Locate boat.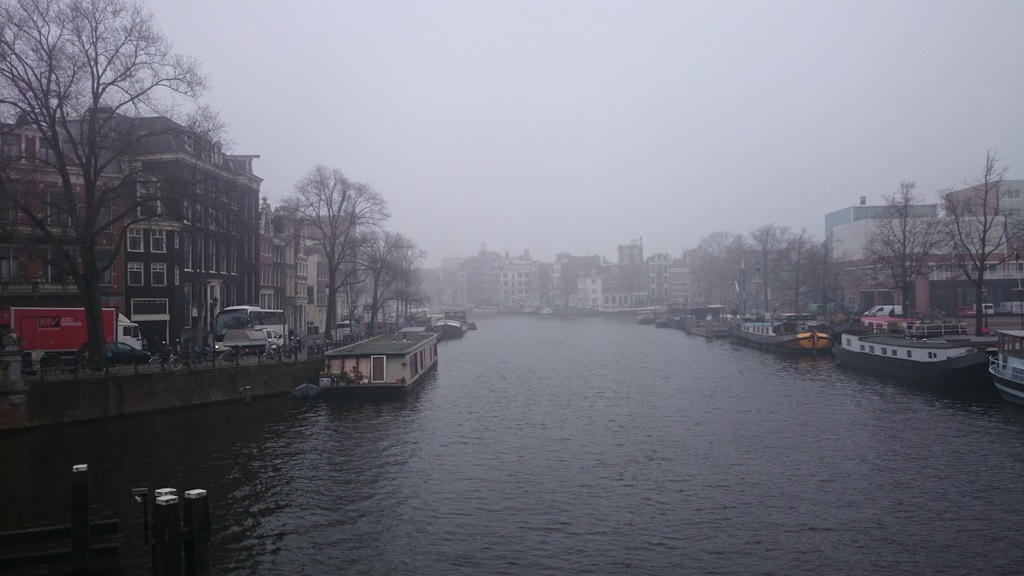
Bounding box: bbox=(732, 319, 812, 351).
